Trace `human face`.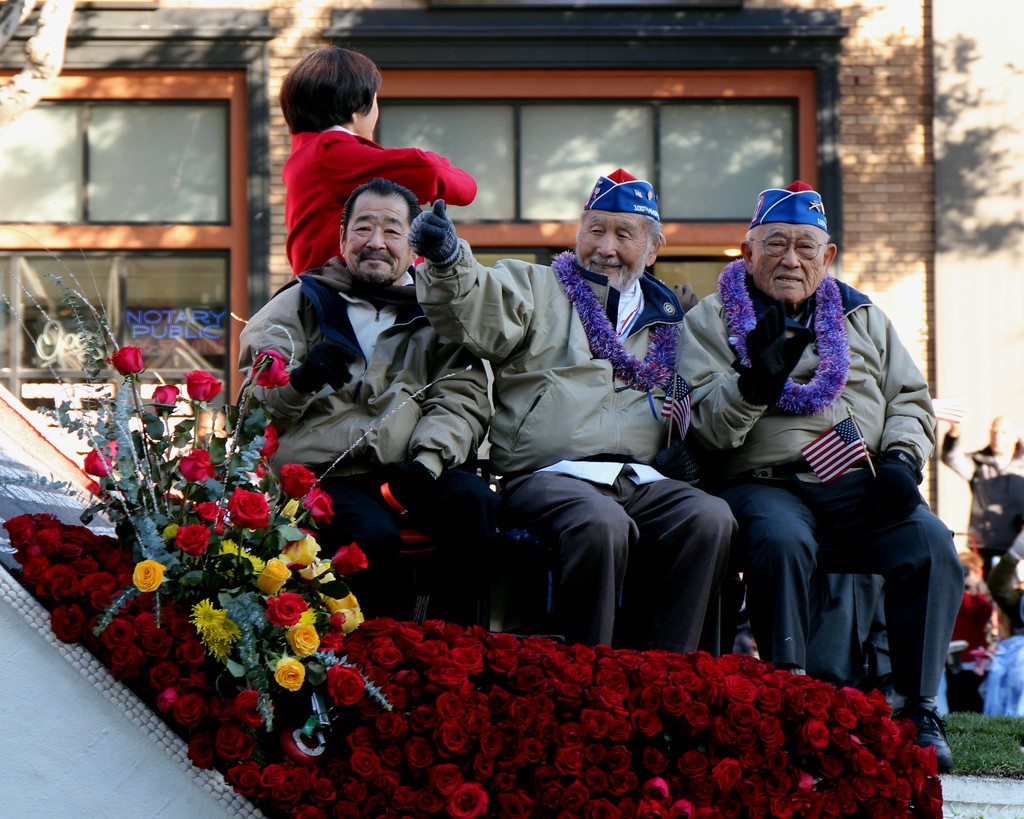
Traced to 346, 198, 410, 291.
